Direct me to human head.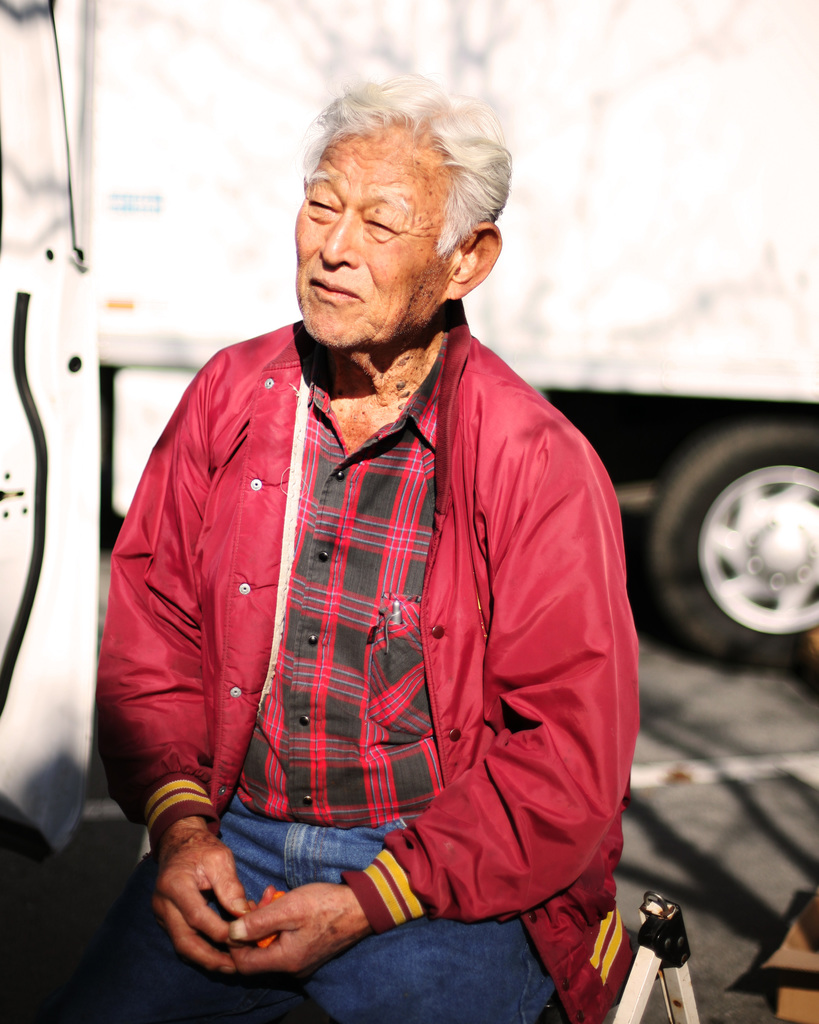
Direction: bbox=(264, 68, 514, 358).
